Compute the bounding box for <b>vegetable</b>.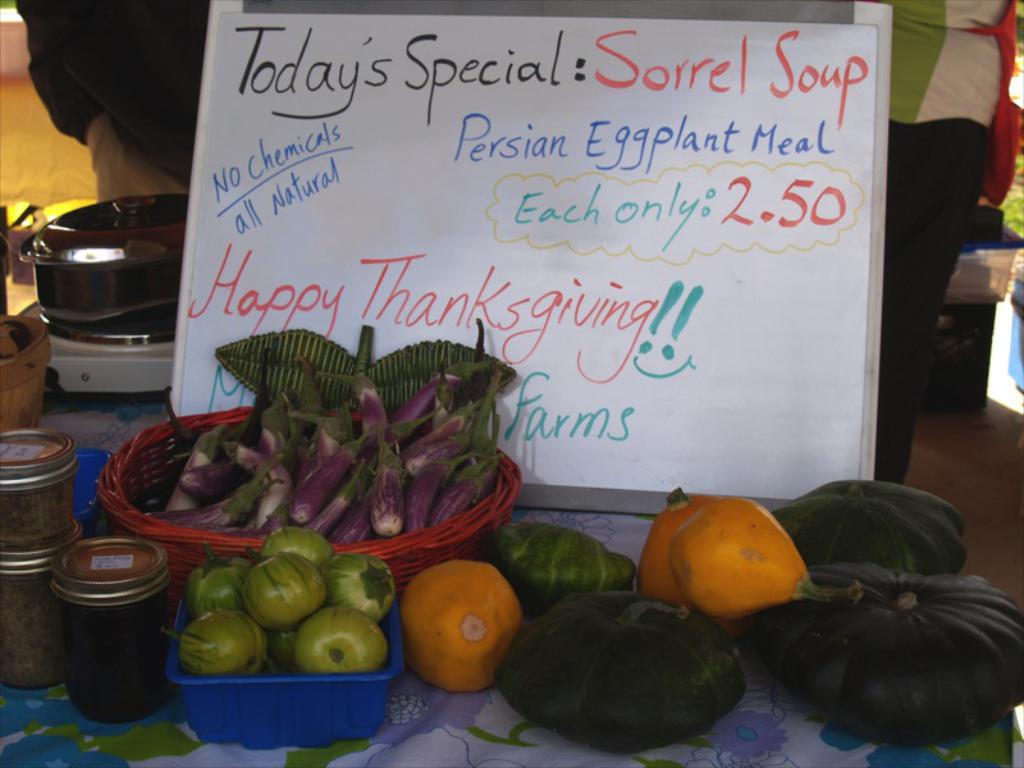
crop(244, 554, 330, 630).
